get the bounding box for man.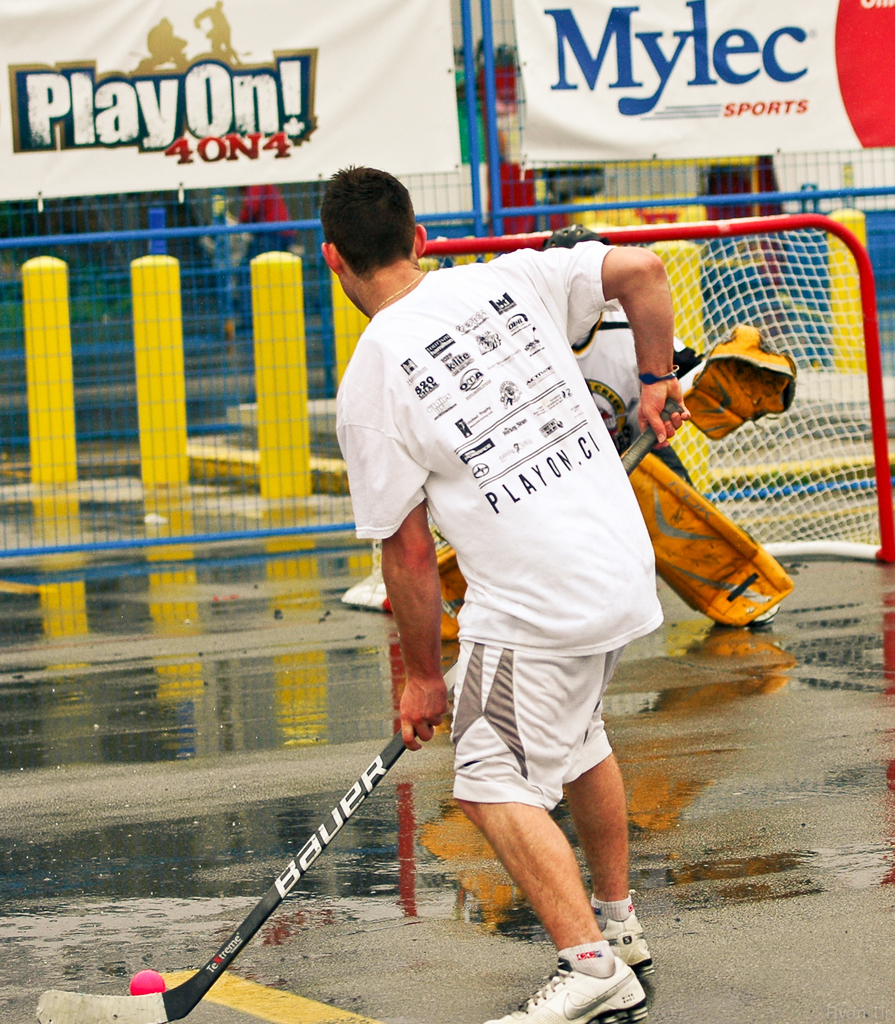
l=348, t=152, r=700, b=1023.
